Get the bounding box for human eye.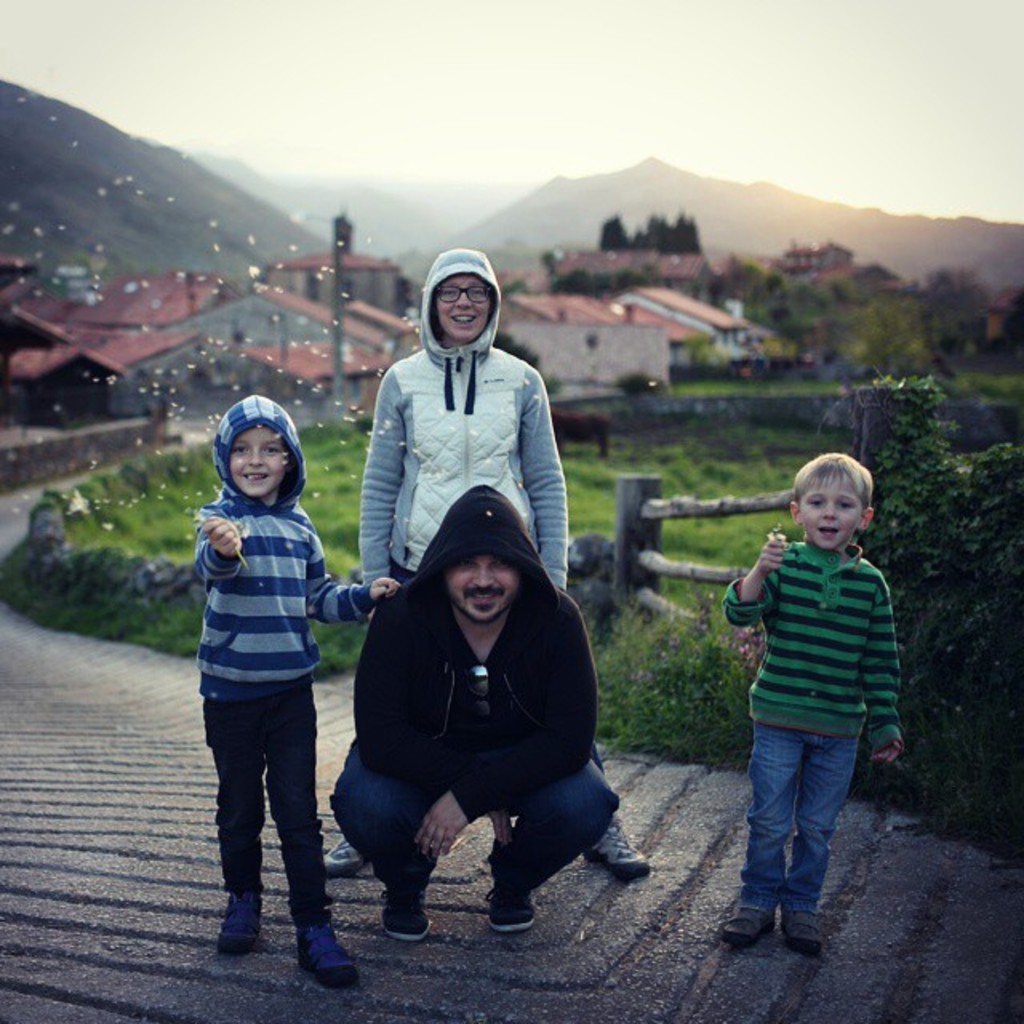
[229, 446, 251, 458].
